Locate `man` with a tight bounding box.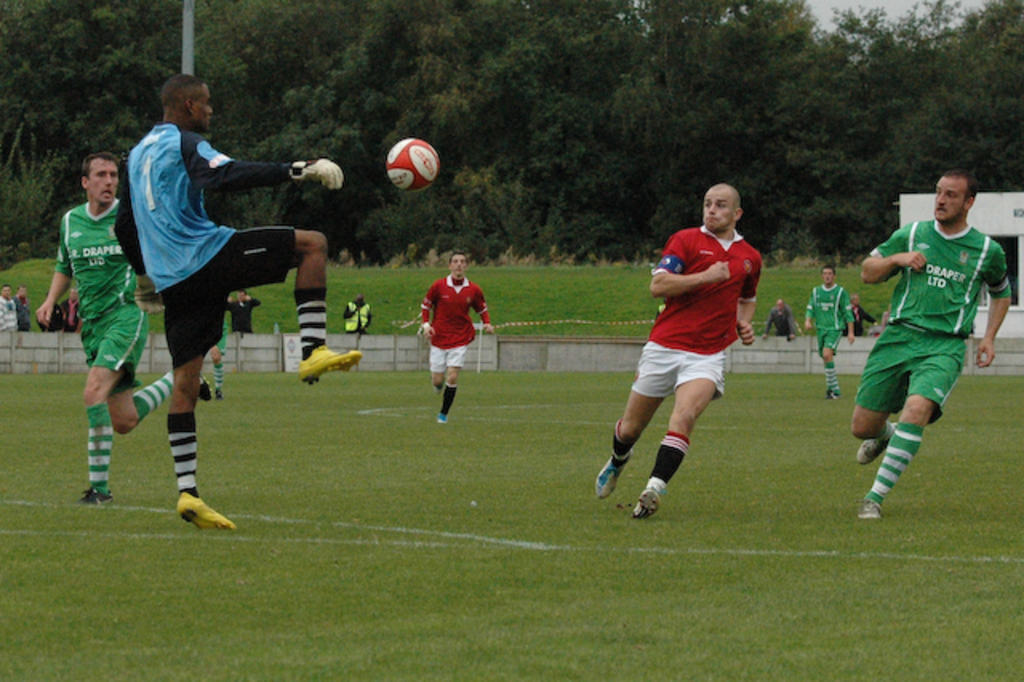
[227,285,258,333].
